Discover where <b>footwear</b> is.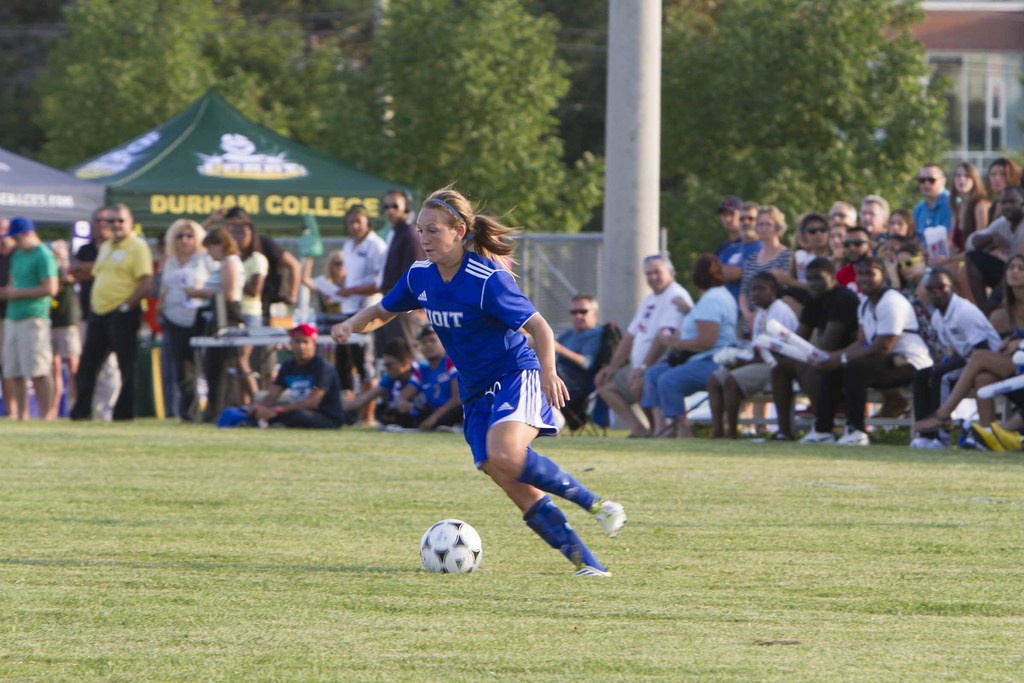
Discovered at detection(835, 424, 867, 446).
